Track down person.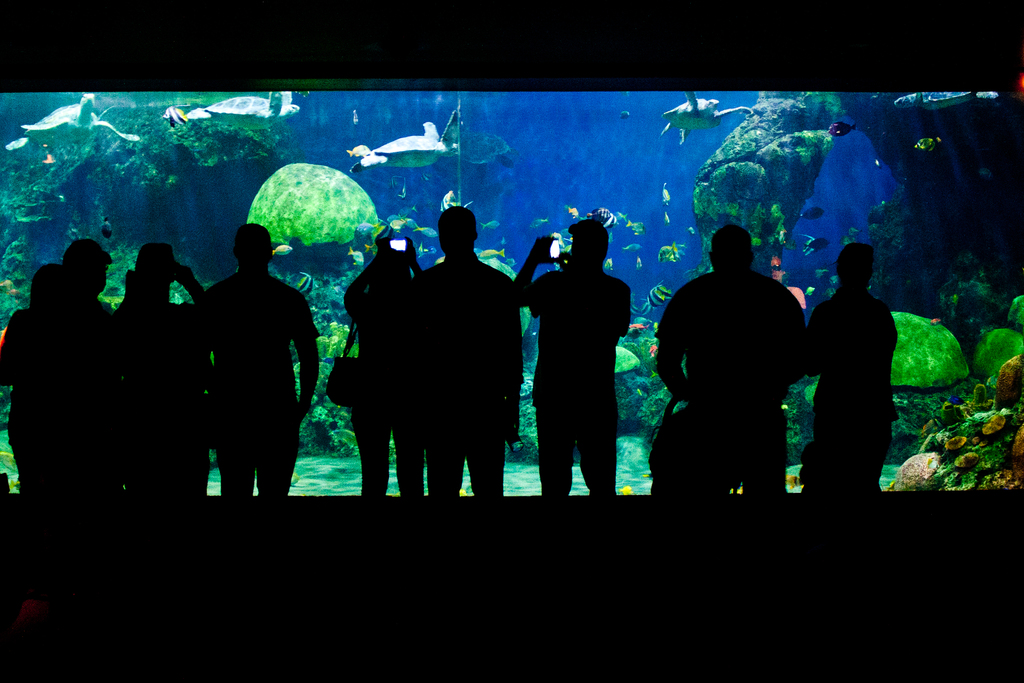
Tracked to 337,225,424,503.
